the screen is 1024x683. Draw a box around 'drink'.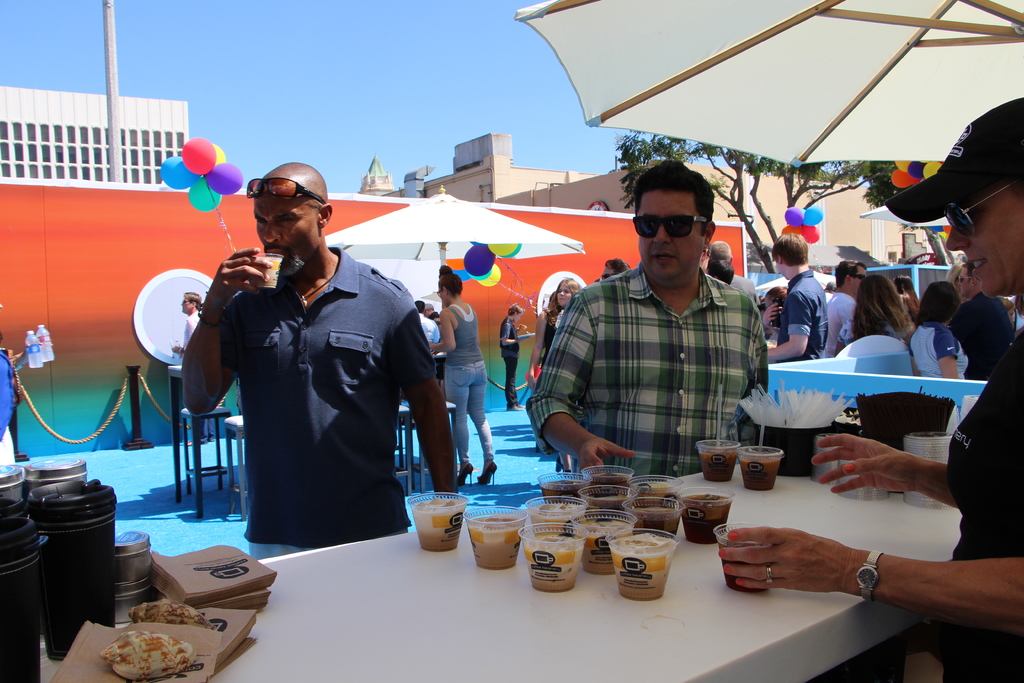
pyautogui.locateOnScreen(584, 473, 632, 498).
